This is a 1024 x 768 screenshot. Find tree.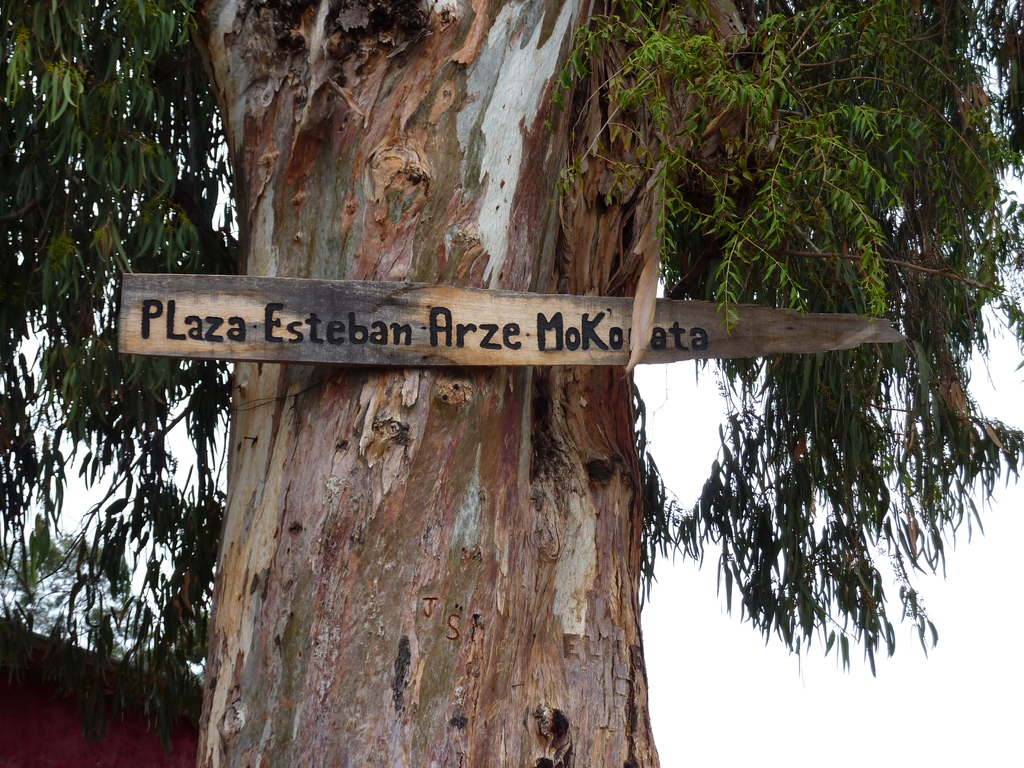
Bounding box: select_region(1, 0, 1023, 767).
